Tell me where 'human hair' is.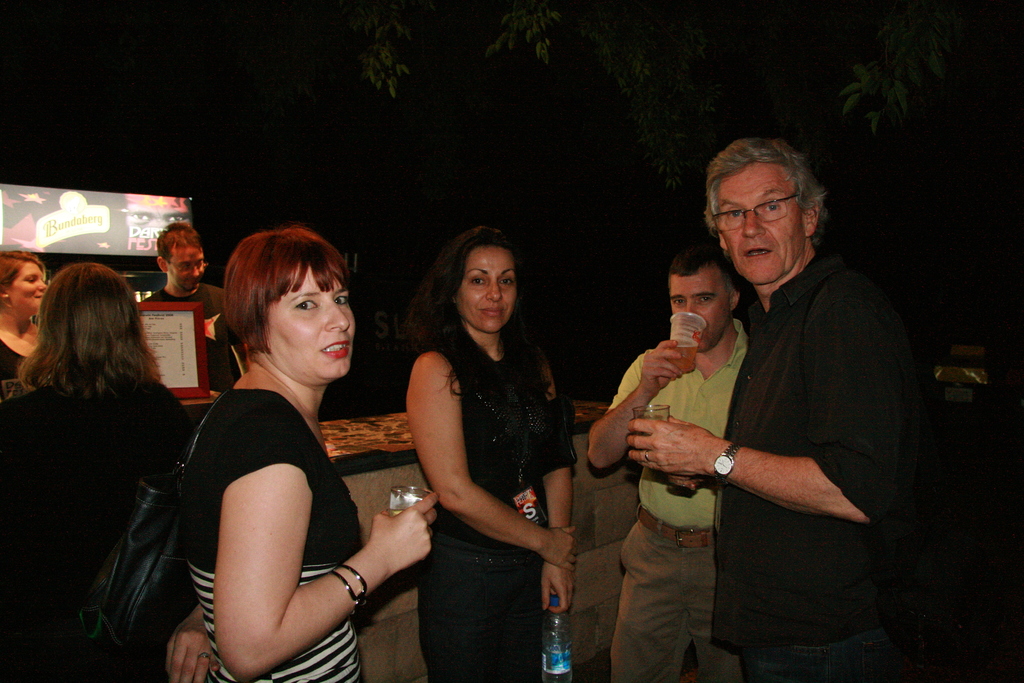
'human hair' is at x1=22 y1=259 x2=161 y2=403.
